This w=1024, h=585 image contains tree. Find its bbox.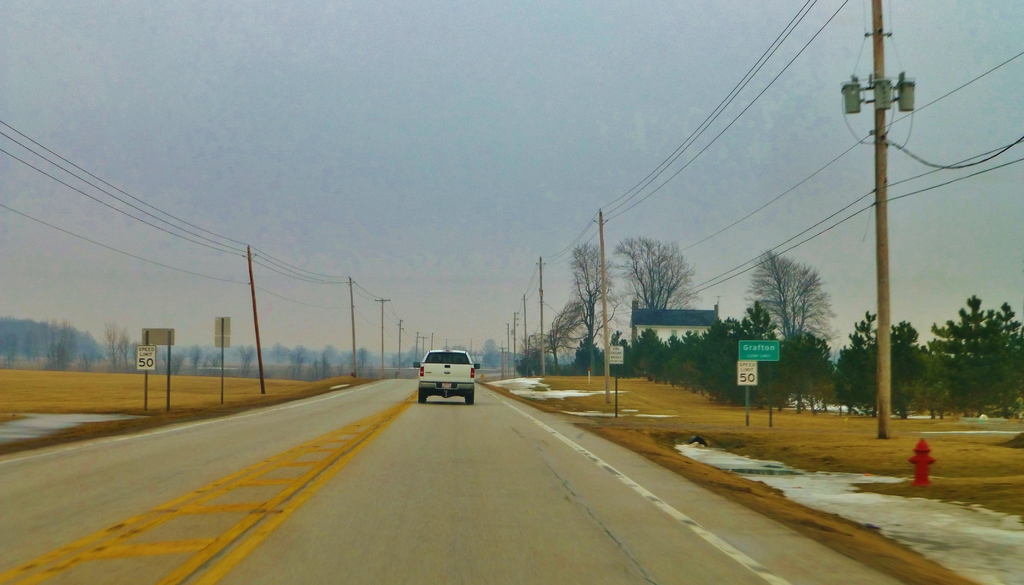
<box>895,320,932,419</box>.
